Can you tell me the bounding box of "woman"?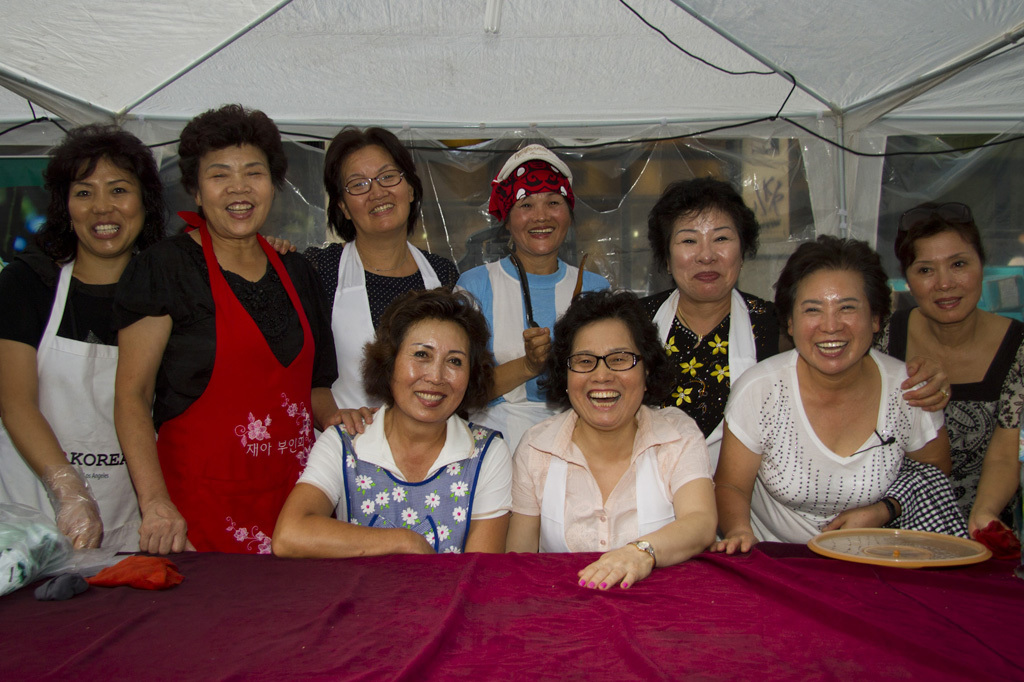
BBox(3, 123, 298, 550).
